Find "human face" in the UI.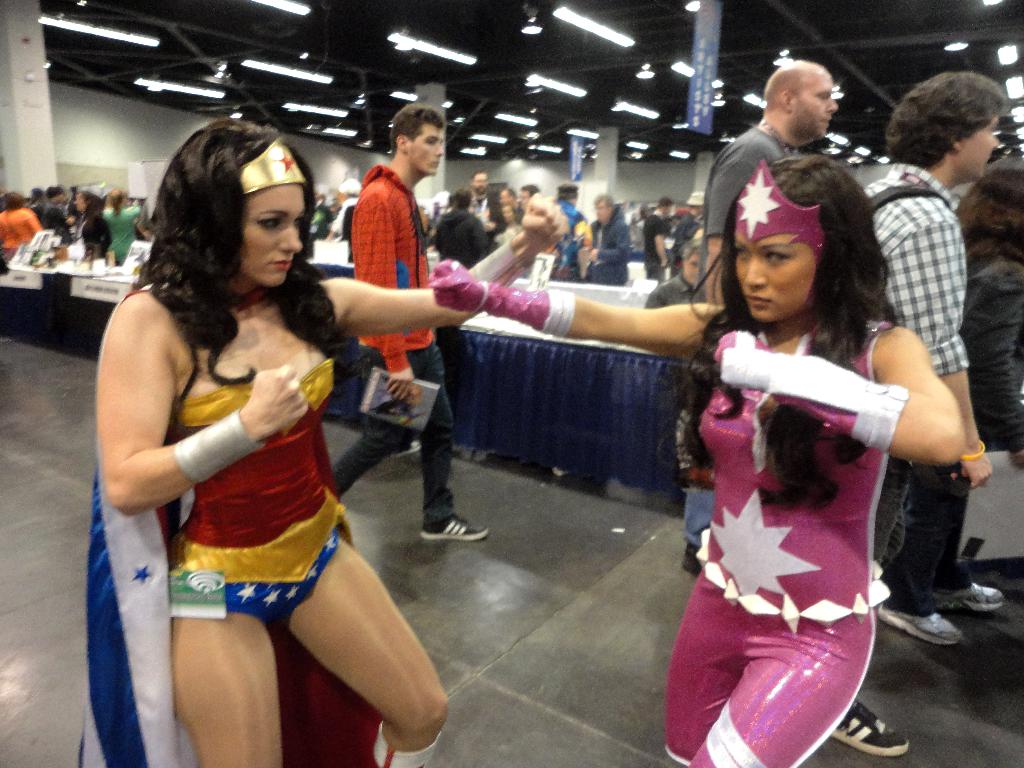
UI element at region(595, 193, 607, 218).
